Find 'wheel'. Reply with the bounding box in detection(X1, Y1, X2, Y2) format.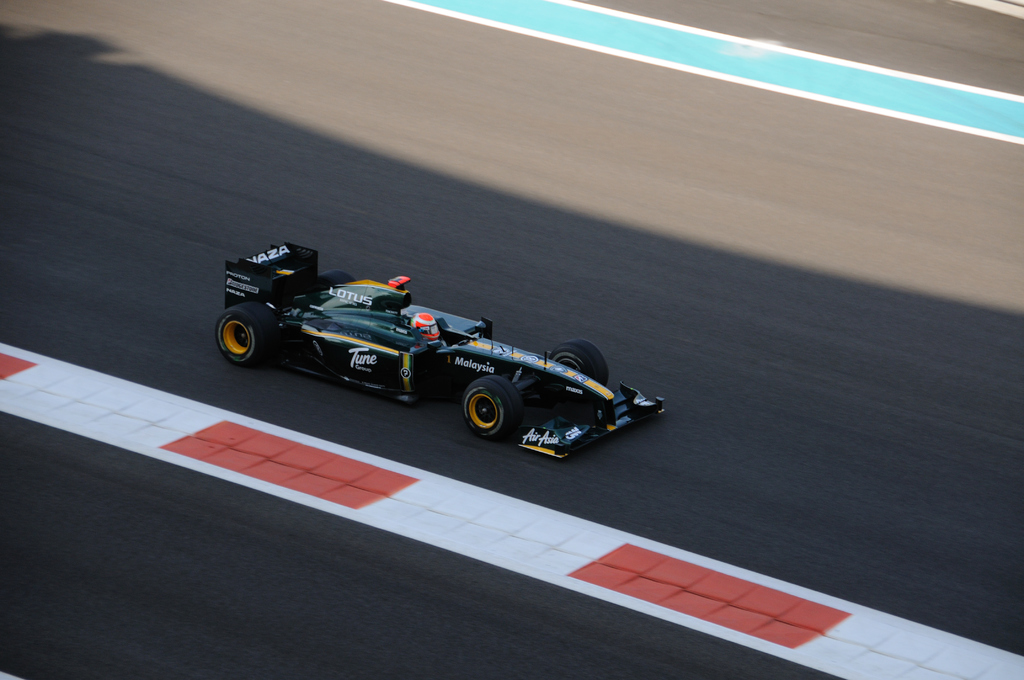
detection(208, 303, 278, 375).
